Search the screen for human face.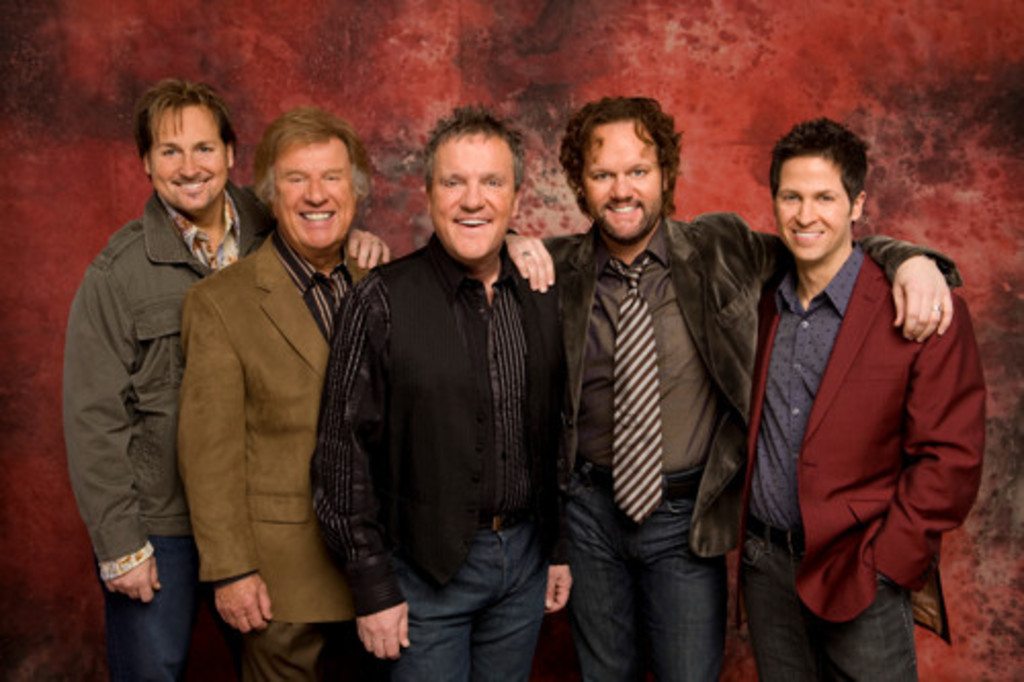
Found at l=774, t=156, r=848, b=254.
